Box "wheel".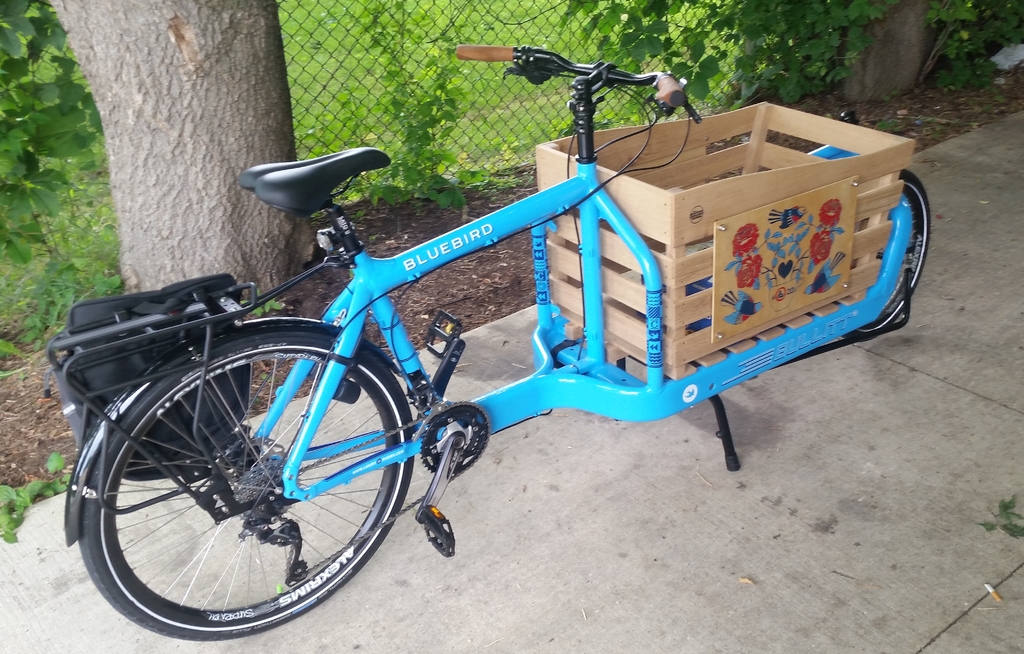
x1=72 y1=331 x2=413 y2=638.
